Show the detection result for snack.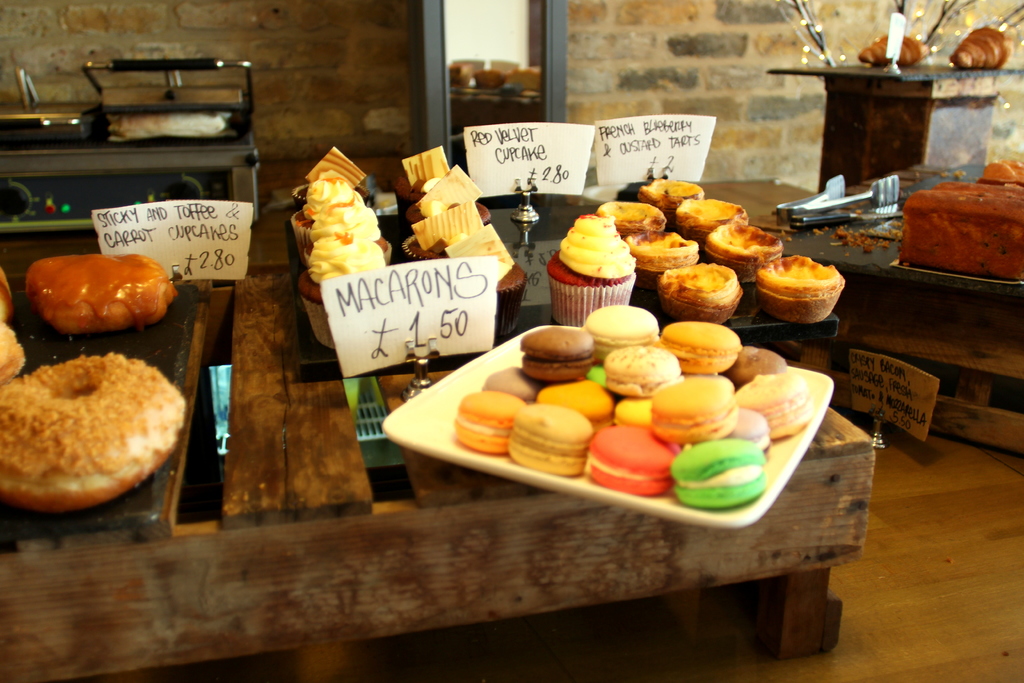
(628,174,698,218).
